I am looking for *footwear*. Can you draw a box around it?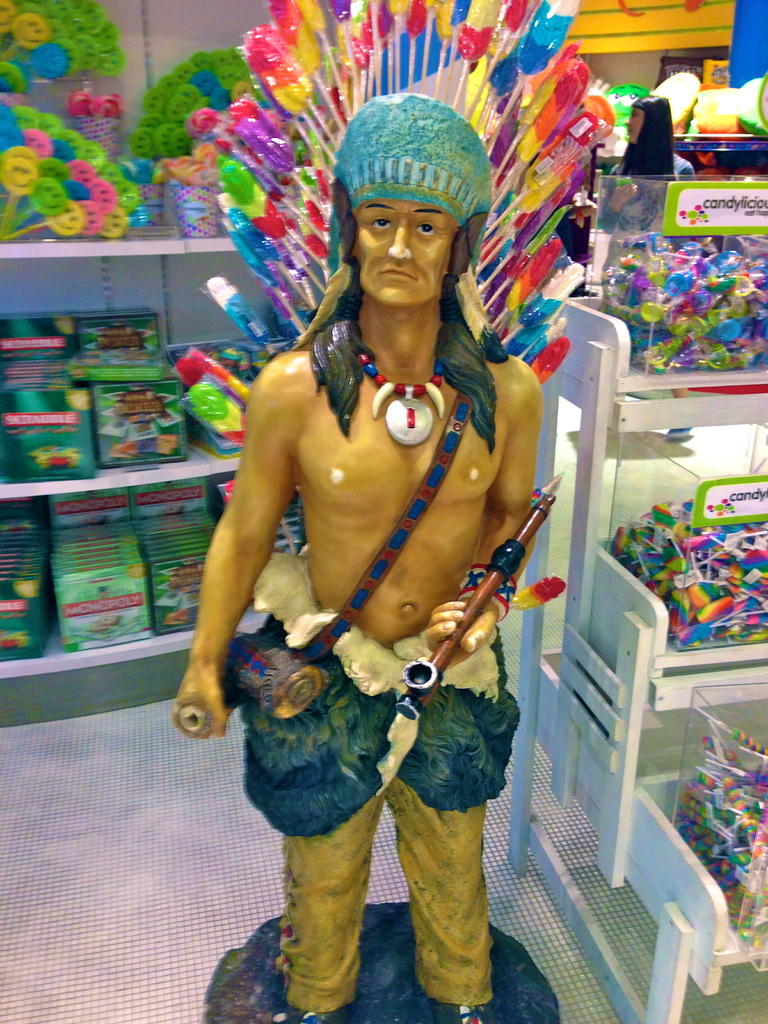
Sure, the bounding box is <region>270, 988, 374, 1023</region>.
